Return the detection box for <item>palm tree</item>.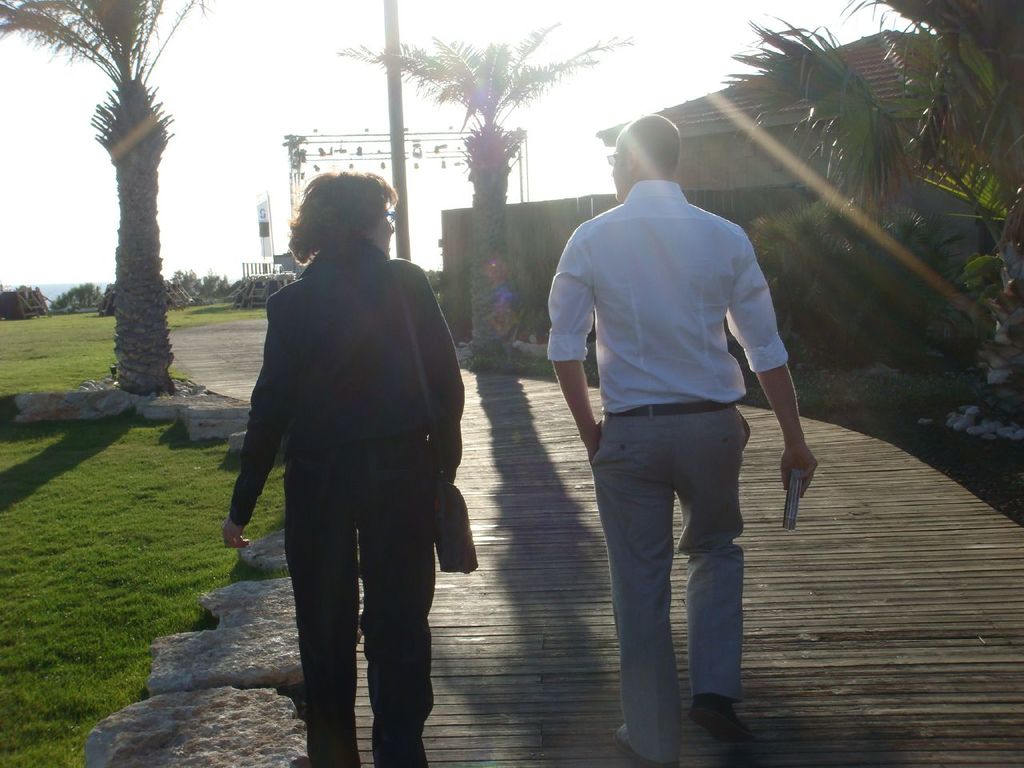
699:32:974:413.
